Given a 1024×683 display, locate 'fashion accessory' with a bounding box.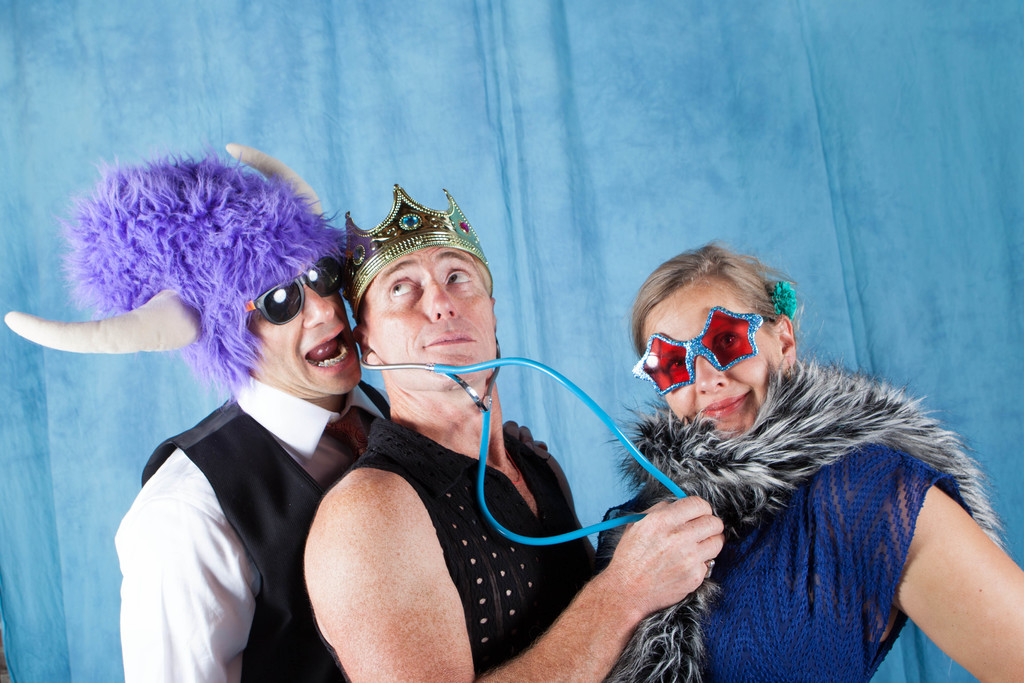
Located: [243, 258, 346, 322].
